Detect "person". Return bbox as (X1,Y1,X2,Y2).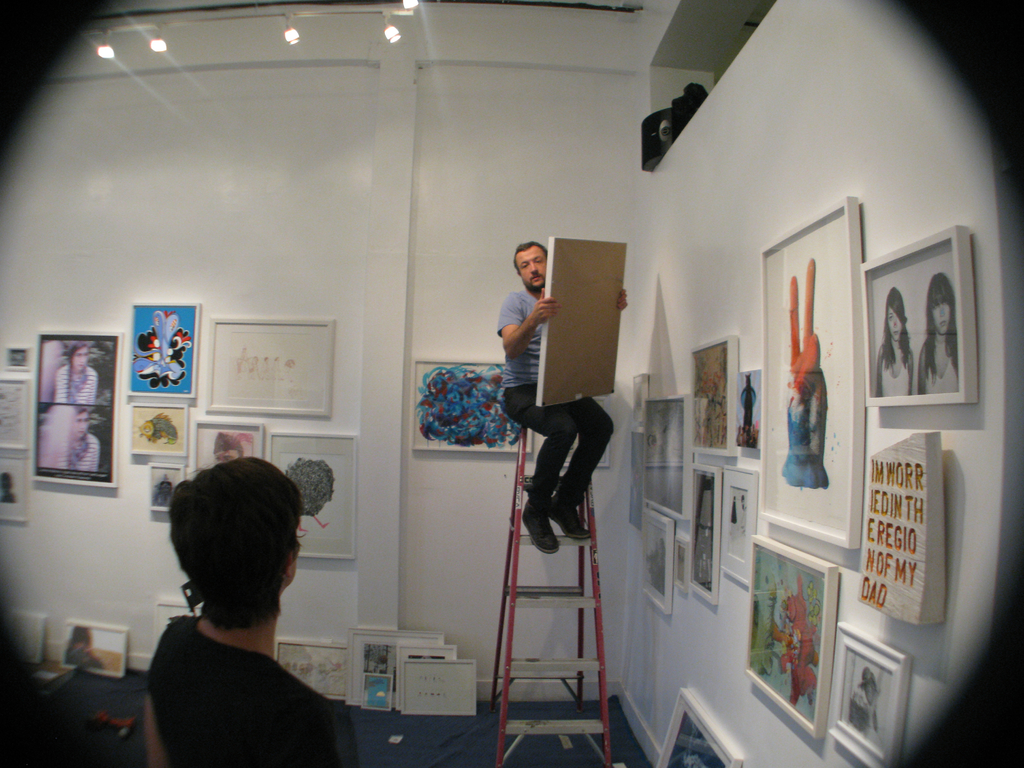
(848,668,880,732).
